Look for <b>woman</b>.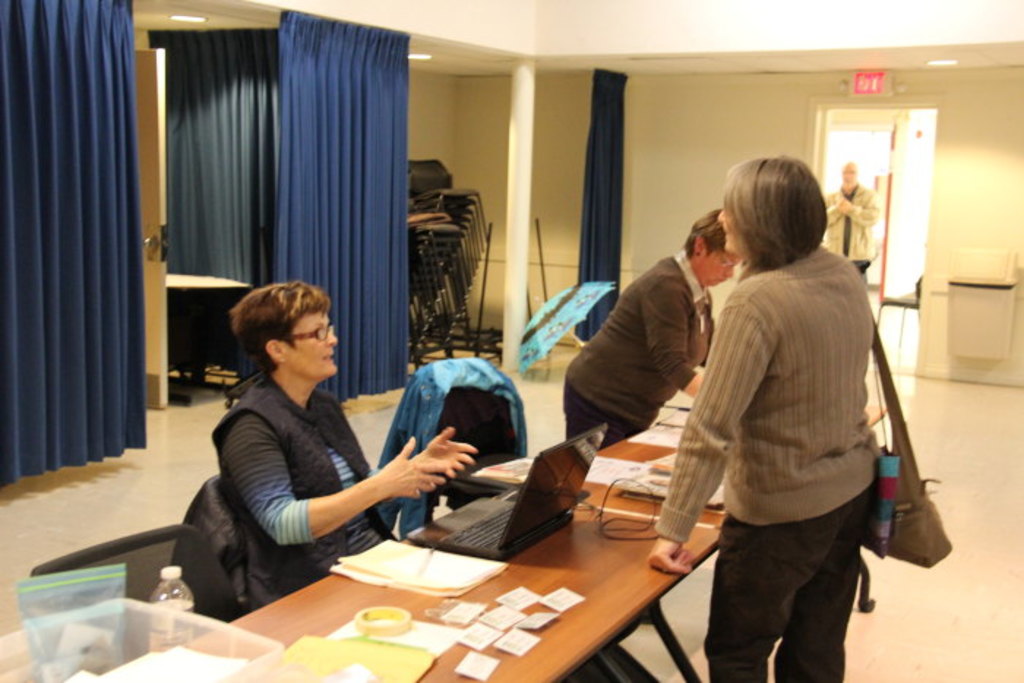
Found: [left=667, top=136, right=919, bottom=682].
